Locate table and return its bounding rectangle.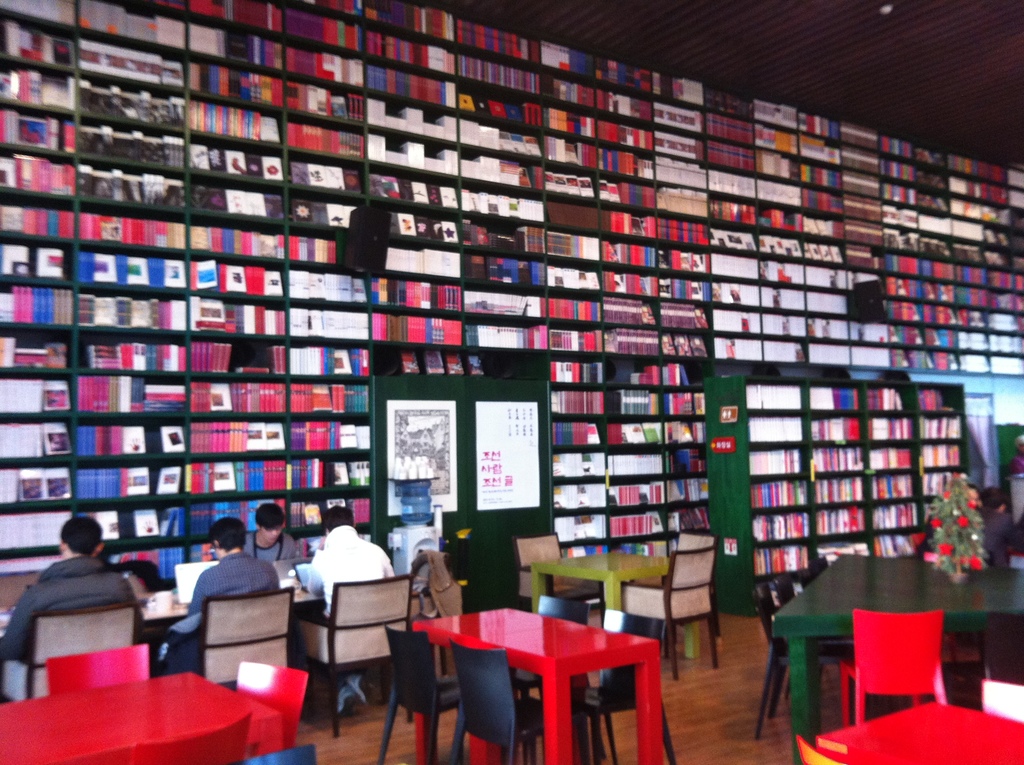
816, 700, 1021, 764.
